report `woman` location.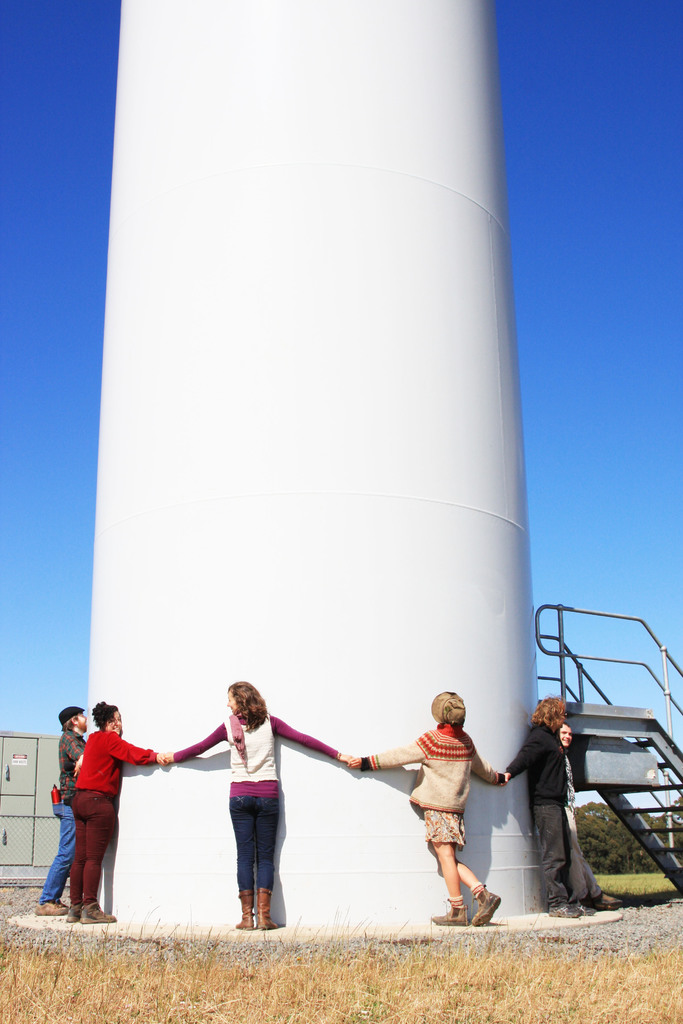
Report: (165, 691, 348, 932).
